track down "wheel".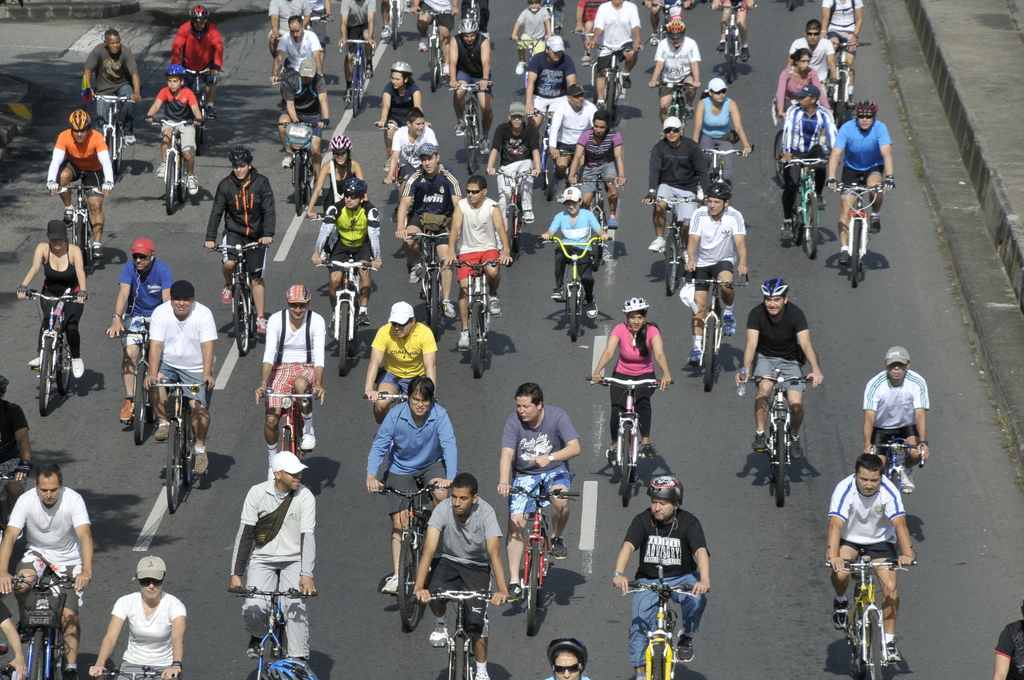
Tracked to BBox(470, 292, 488, 373).
